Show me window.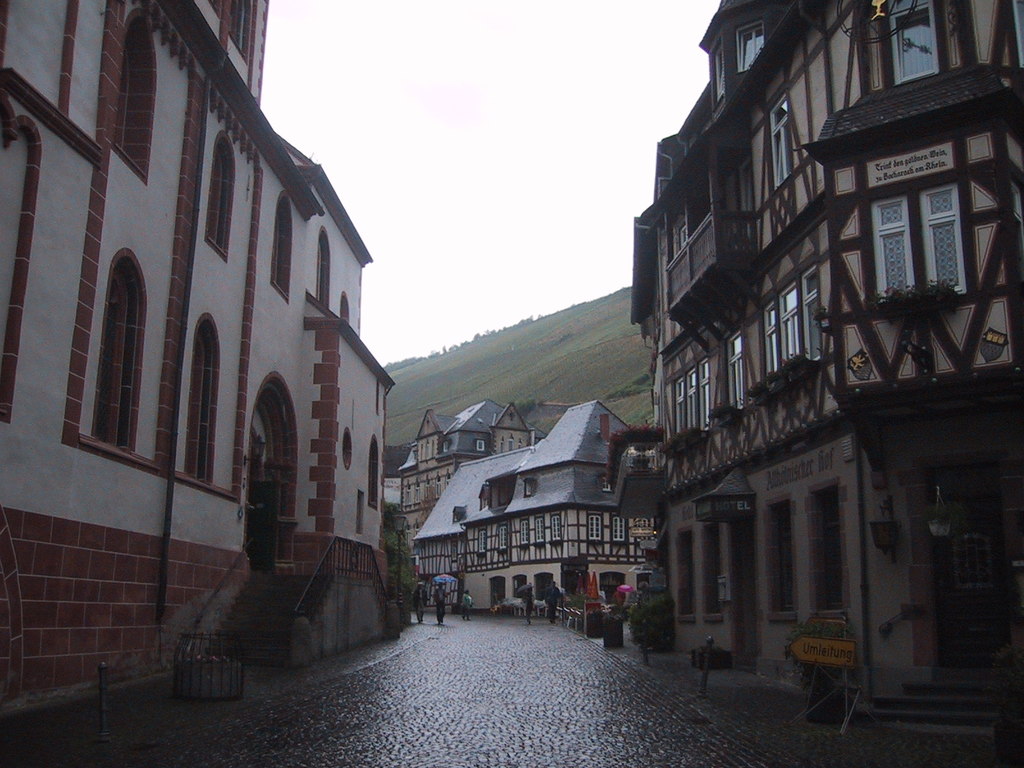
window is here: {"x1": 612, "y1": 518, "x2": 625, "y2": 542}.
